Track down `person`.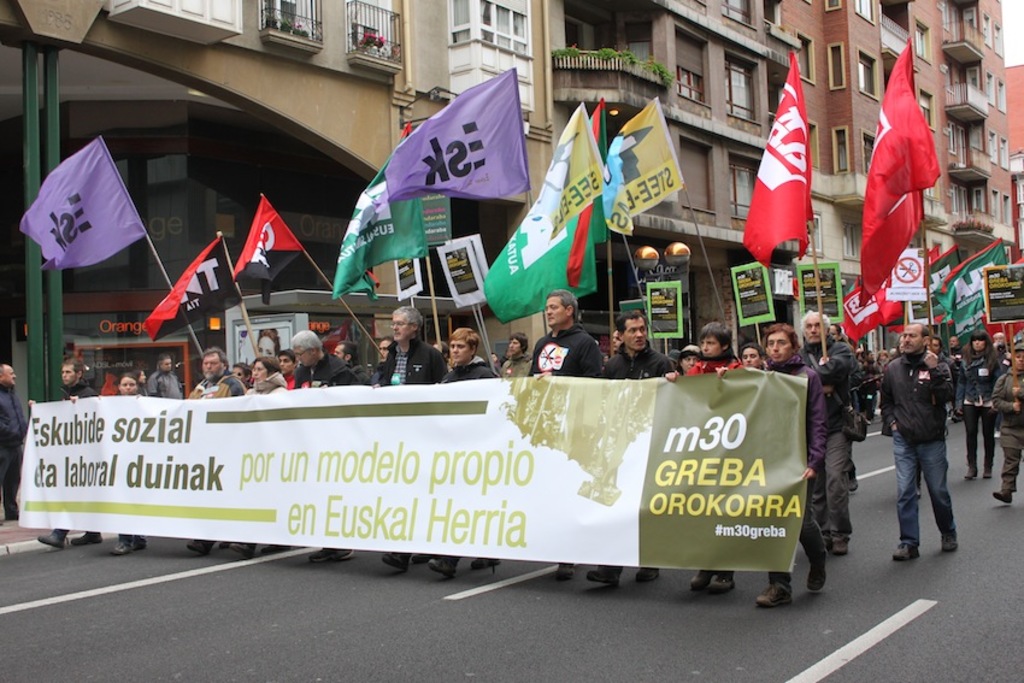
Tracked to {"left": 734, "top": 341, "right": 771, "bottom": 378}.
